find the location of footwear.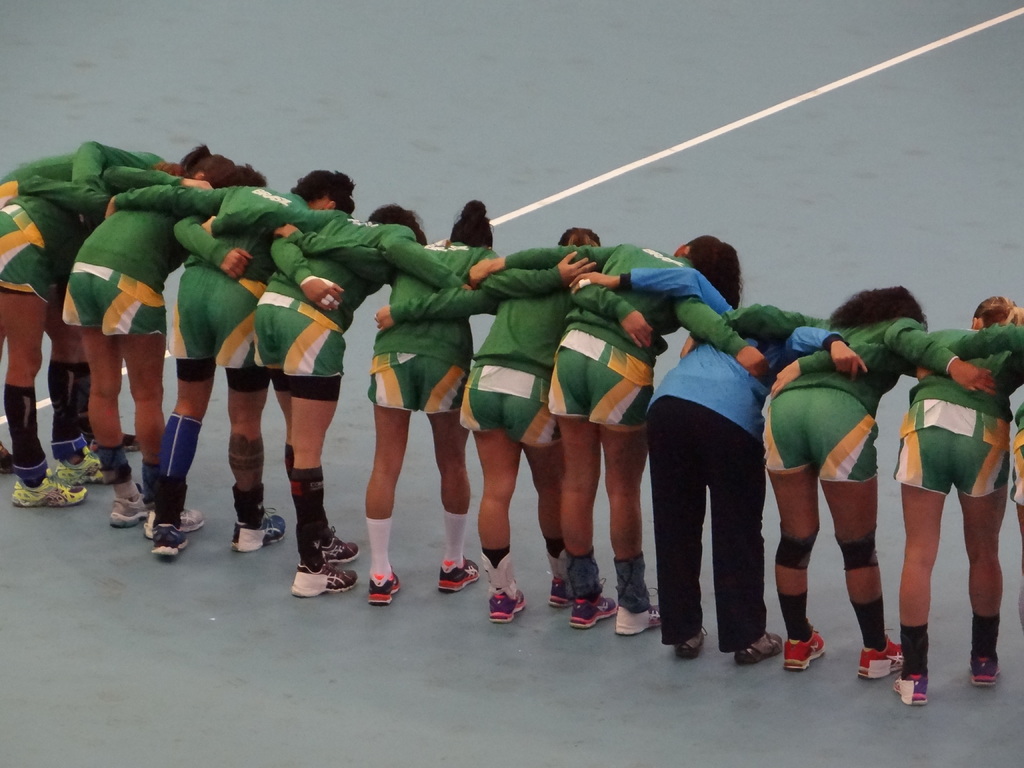
Location: (x1=117, y1=481, x2=147, y2=516).
